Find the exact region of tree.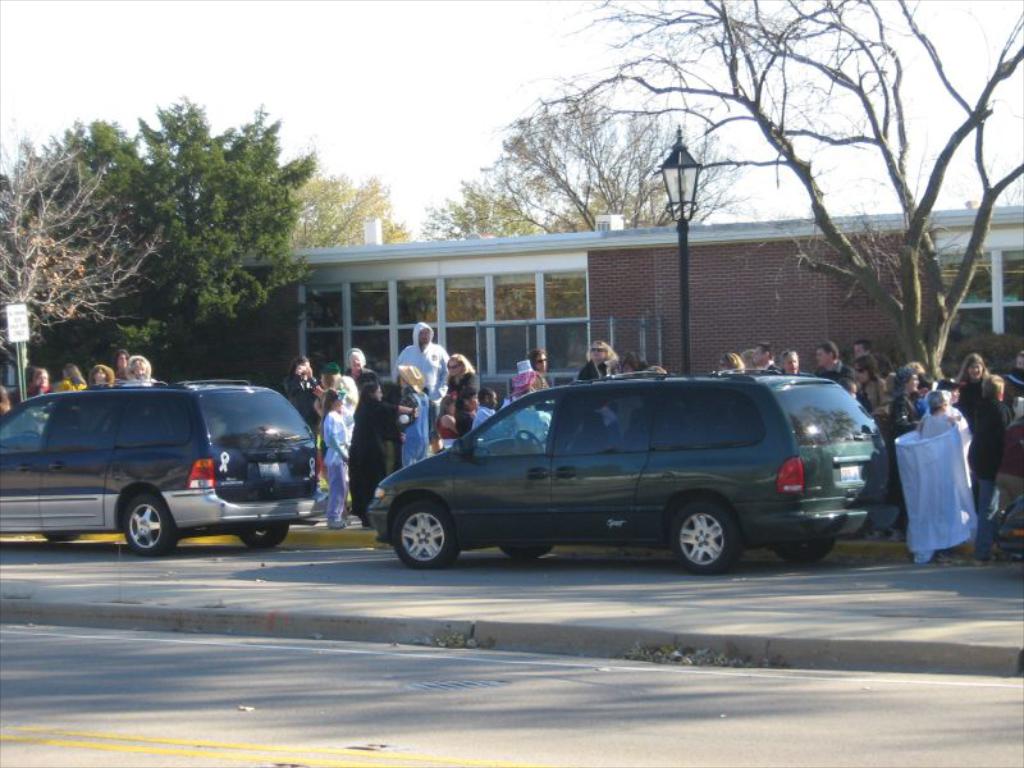
Exact region: BBox(1, 151, 165, 353).
